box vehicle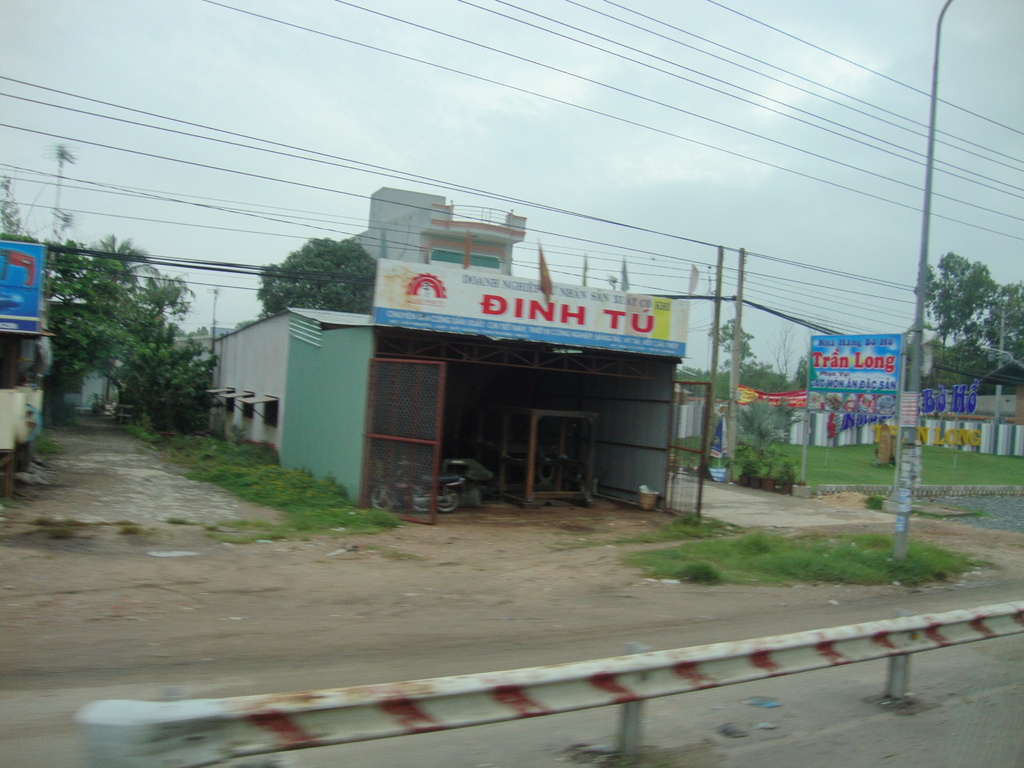
left=509, top=448, right=583, bottom=504
